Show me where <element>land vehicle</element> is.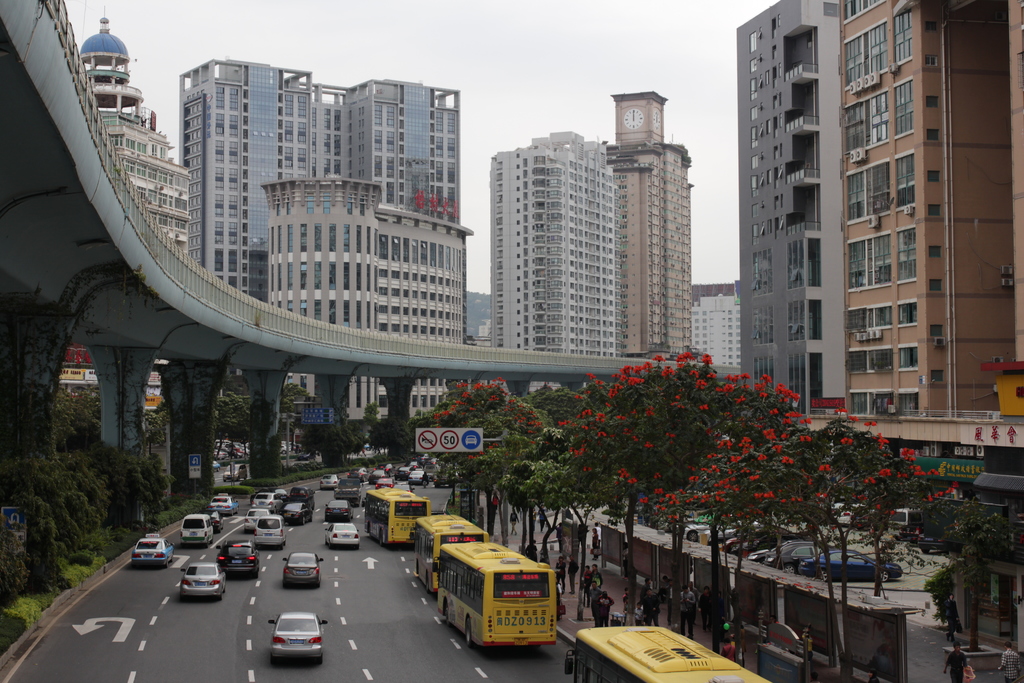
<element>land vehicle</element> is at bbox(416, 511, 487, 593).
